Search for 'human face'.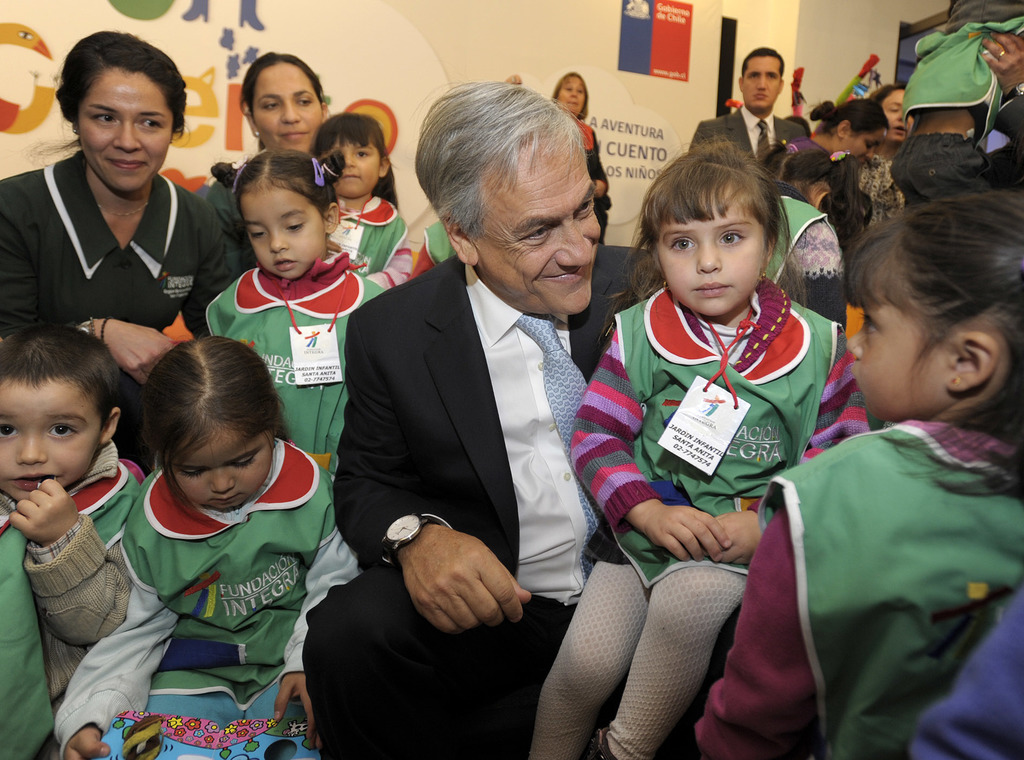
Found at <box>471,136,604,312</box>.
